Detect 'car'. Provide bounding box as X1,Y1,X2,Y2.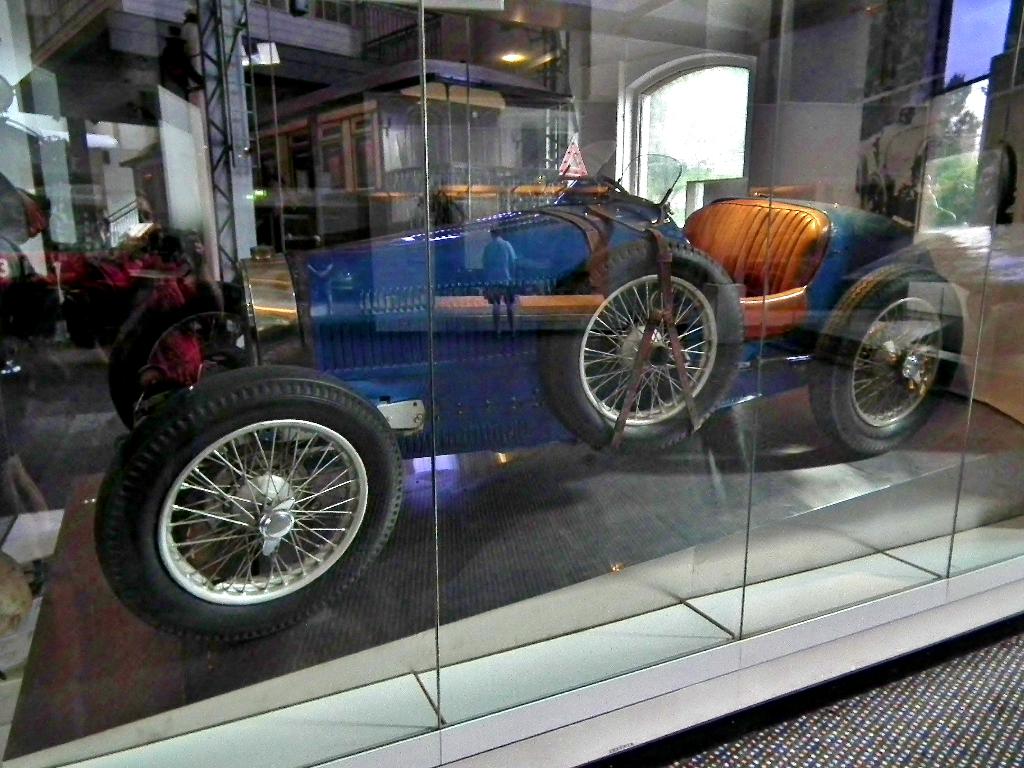
87,150,964,646.
